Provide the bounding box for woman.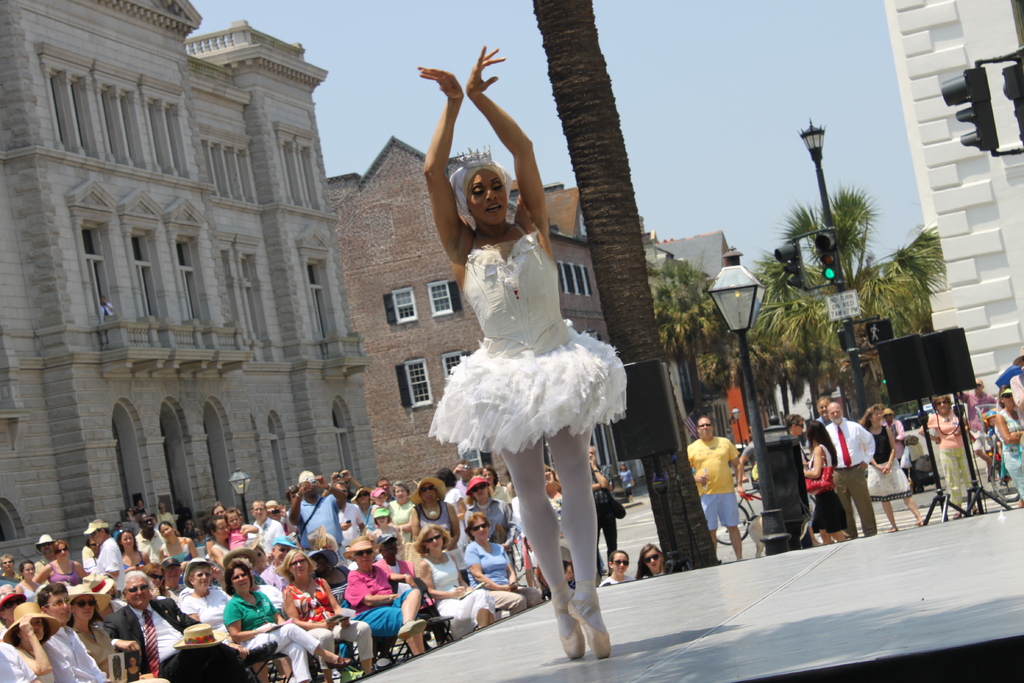
locate(154, 519, 200, 564).
